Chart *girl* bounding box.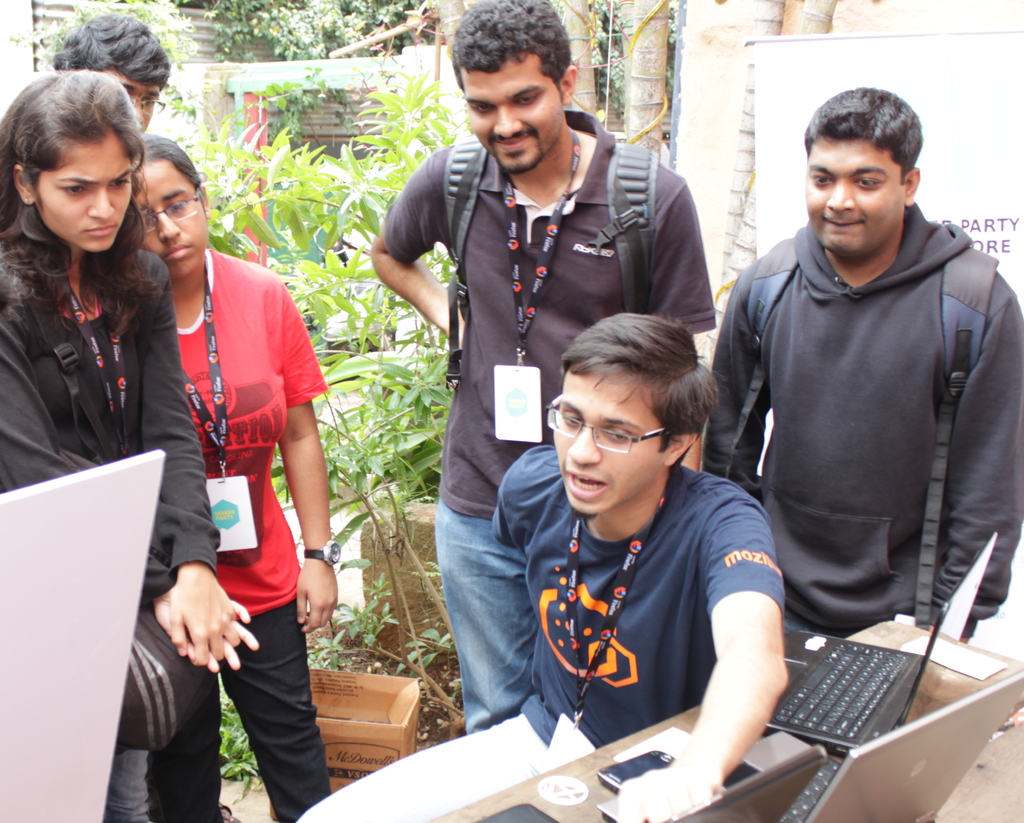
Charted: 135, 134, 336, 822.
